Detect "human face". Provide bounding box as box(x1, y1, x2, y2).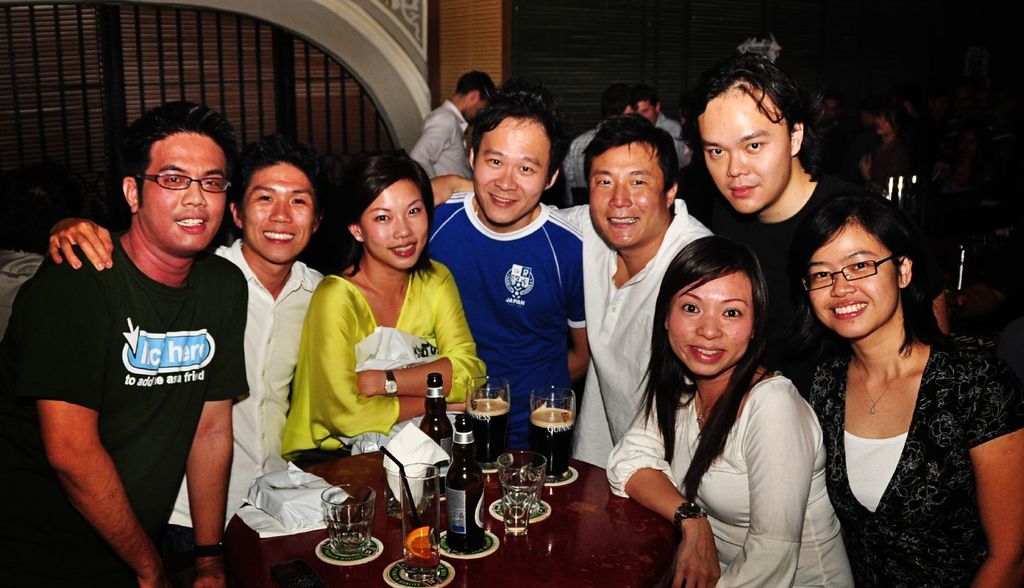
box(668, 269, 760, 381).
